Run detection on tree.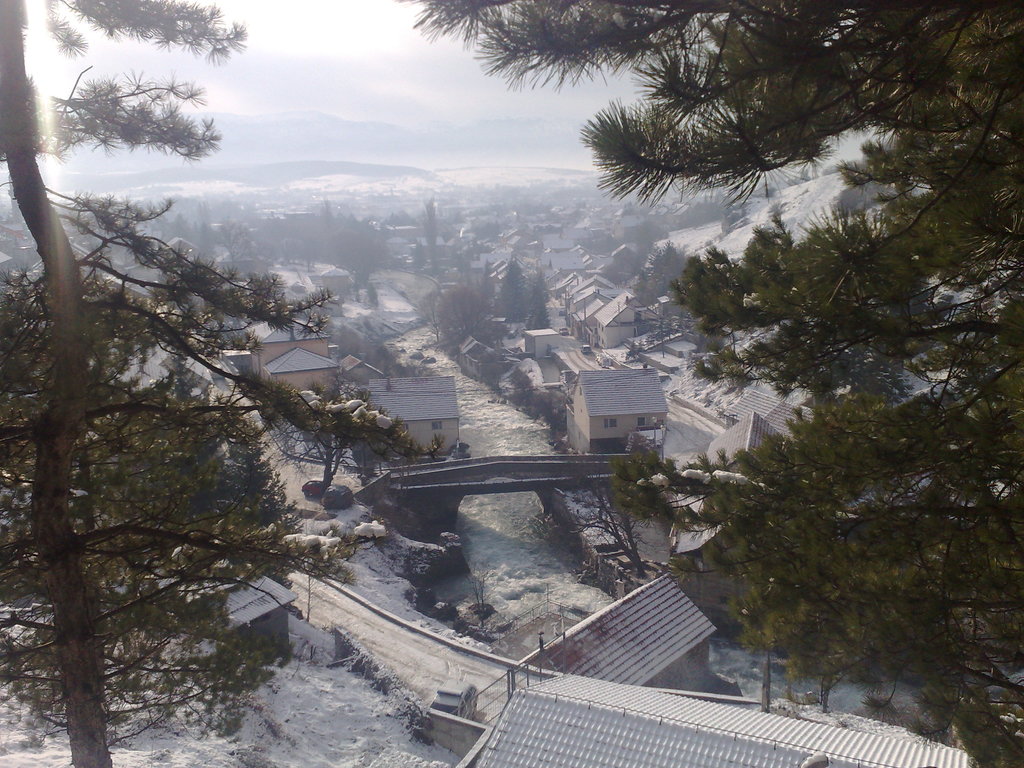
Result: x1=504 y1=252 x2=523 y2=323.
